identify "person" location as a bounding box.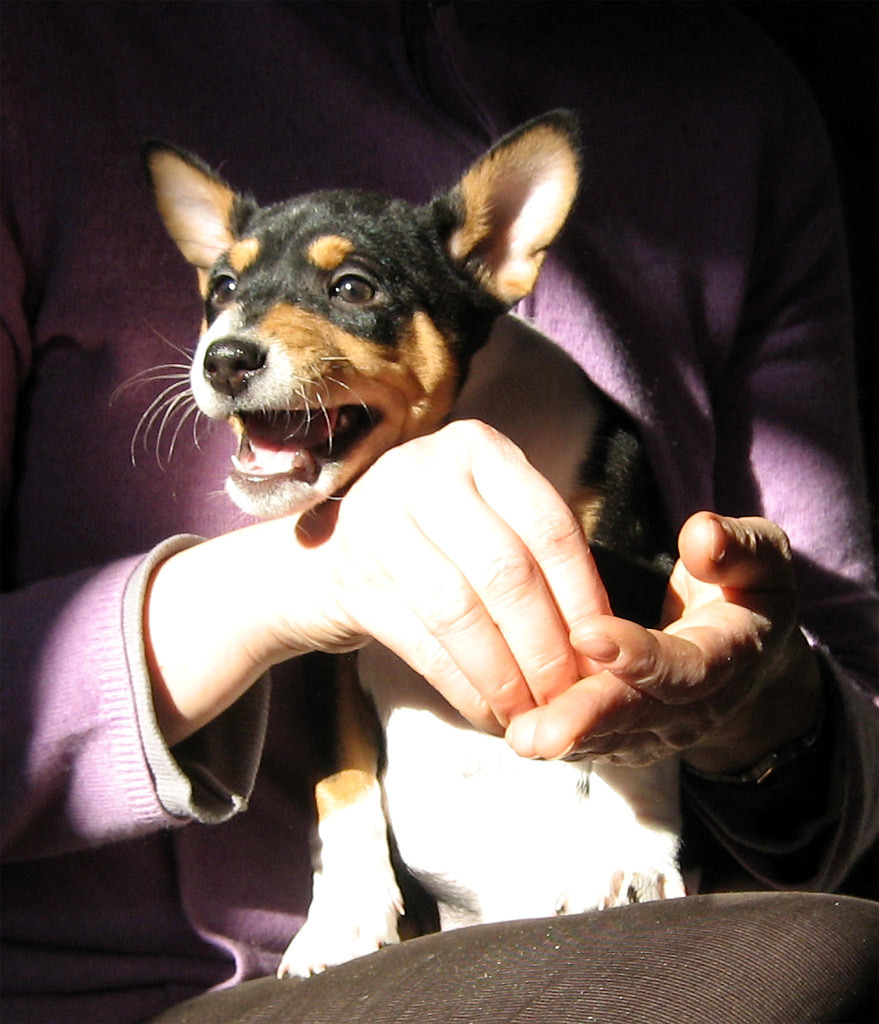
(x1=0, y1=0, x2=878, y2=1023).
